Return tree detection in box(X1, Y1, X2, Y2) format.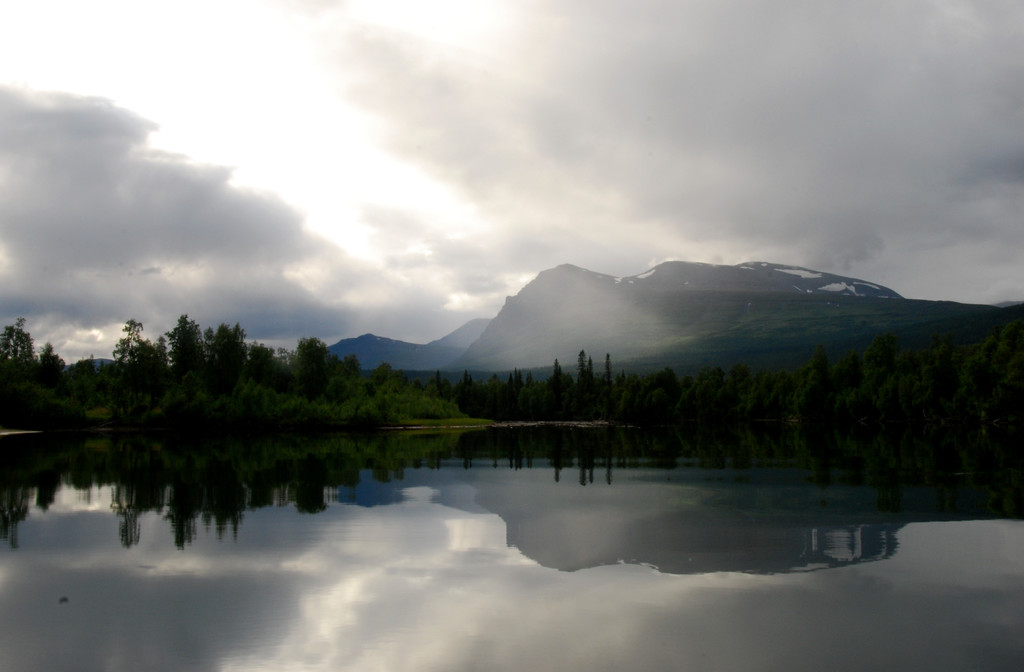
box(458, 368, 474, 398).
